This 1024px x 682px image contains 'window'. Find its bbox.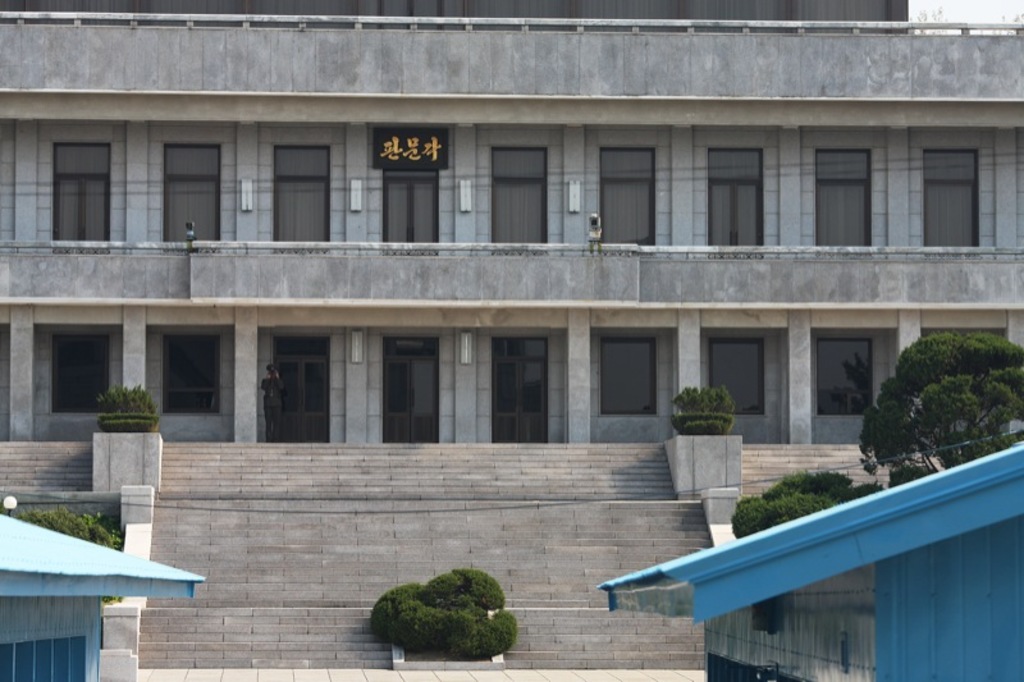
pyautogui.locateOnScreen(159, 139, 225, 248).
